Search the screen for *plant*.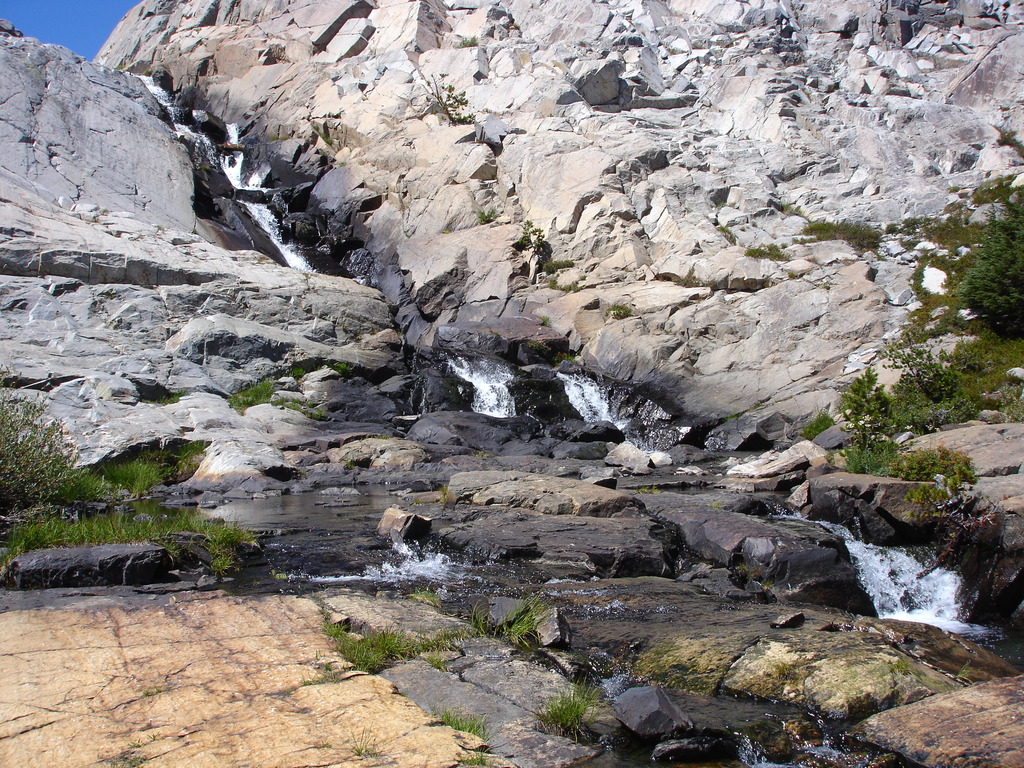
Found at locate(838, 424, 982, 492).
